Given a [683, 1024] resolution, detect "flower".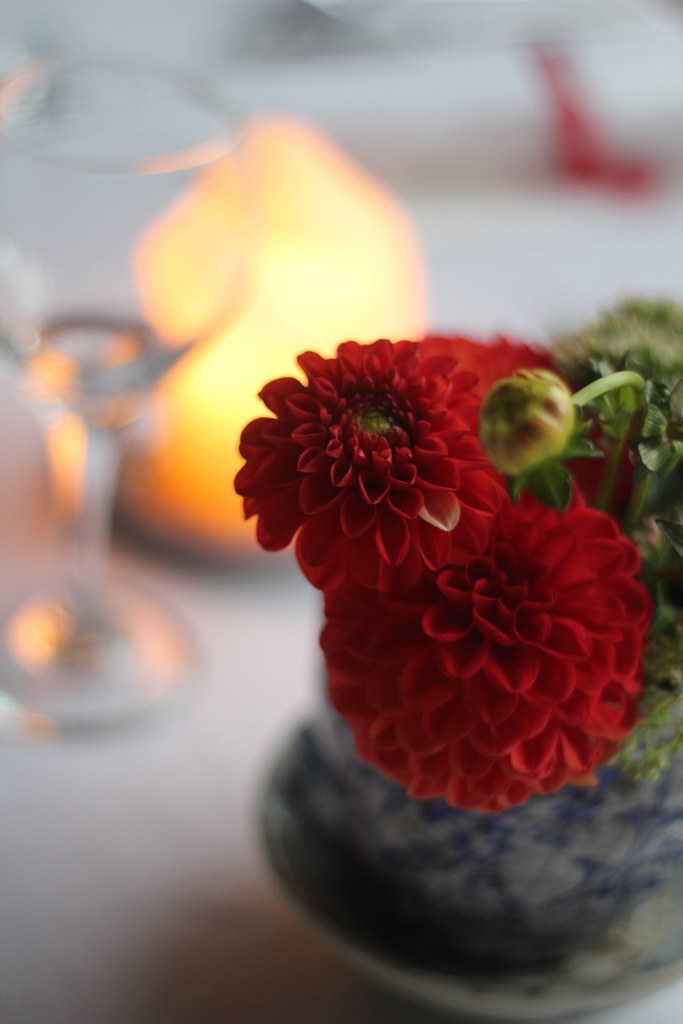
bbox=[431, 298, 519, 459].
